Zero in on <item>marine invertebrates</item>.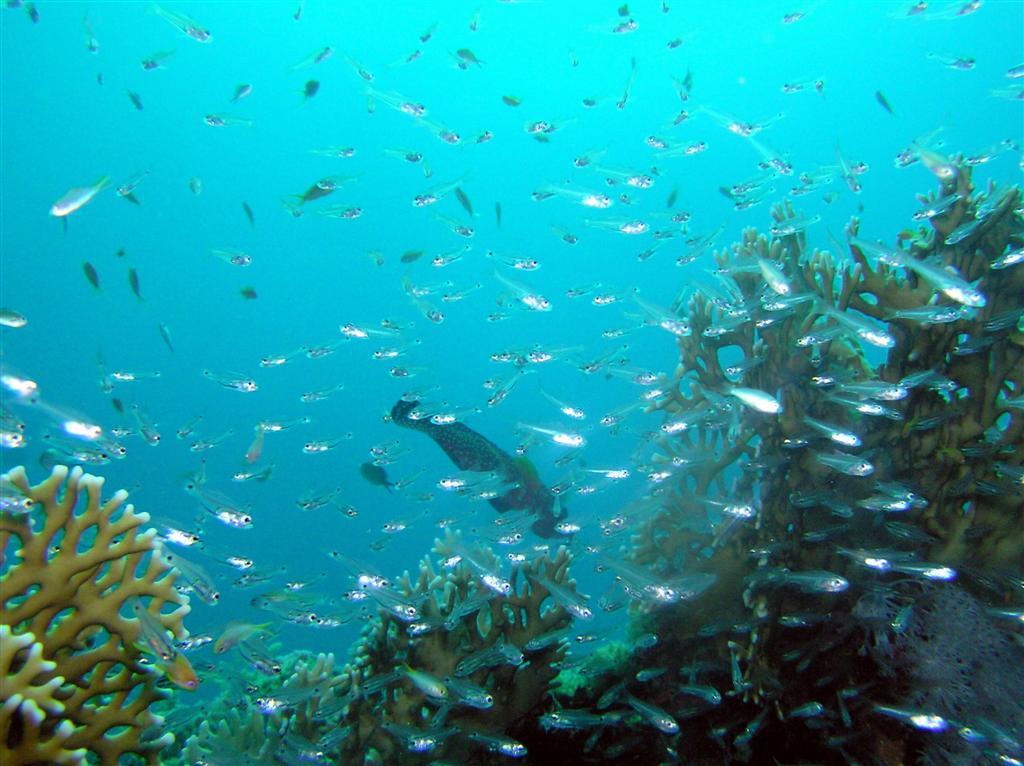
Zeroed in: select_region(845, 161, 873, 182).
